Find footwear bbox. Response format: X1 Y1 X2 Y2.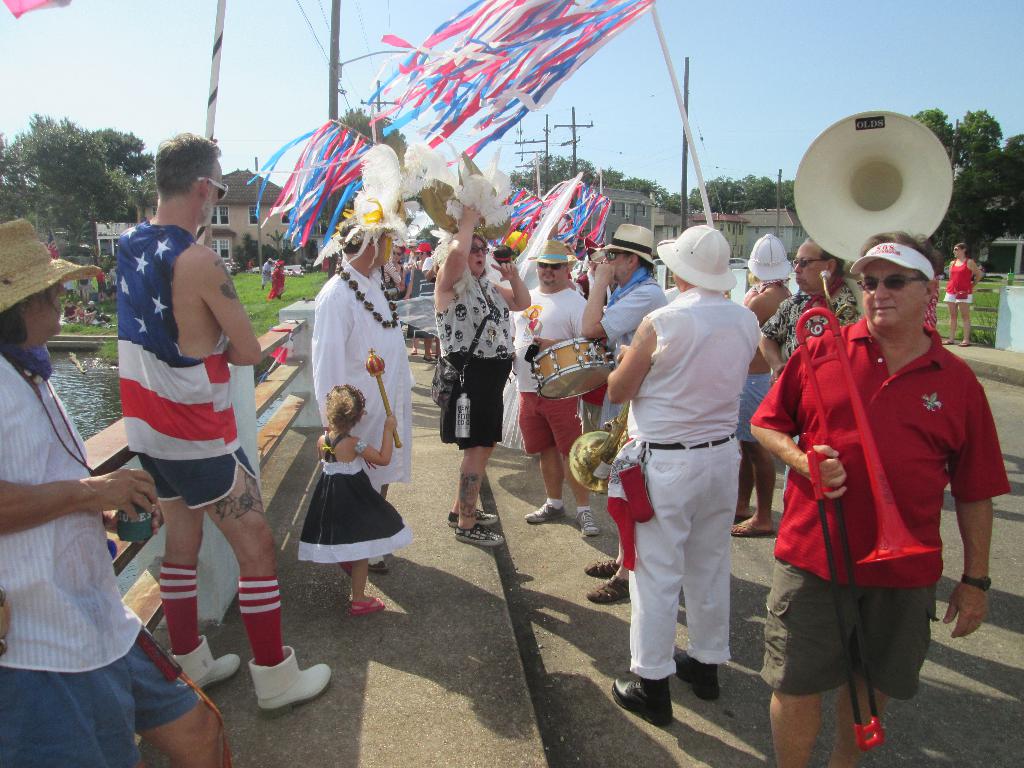
370 557 387 573.
